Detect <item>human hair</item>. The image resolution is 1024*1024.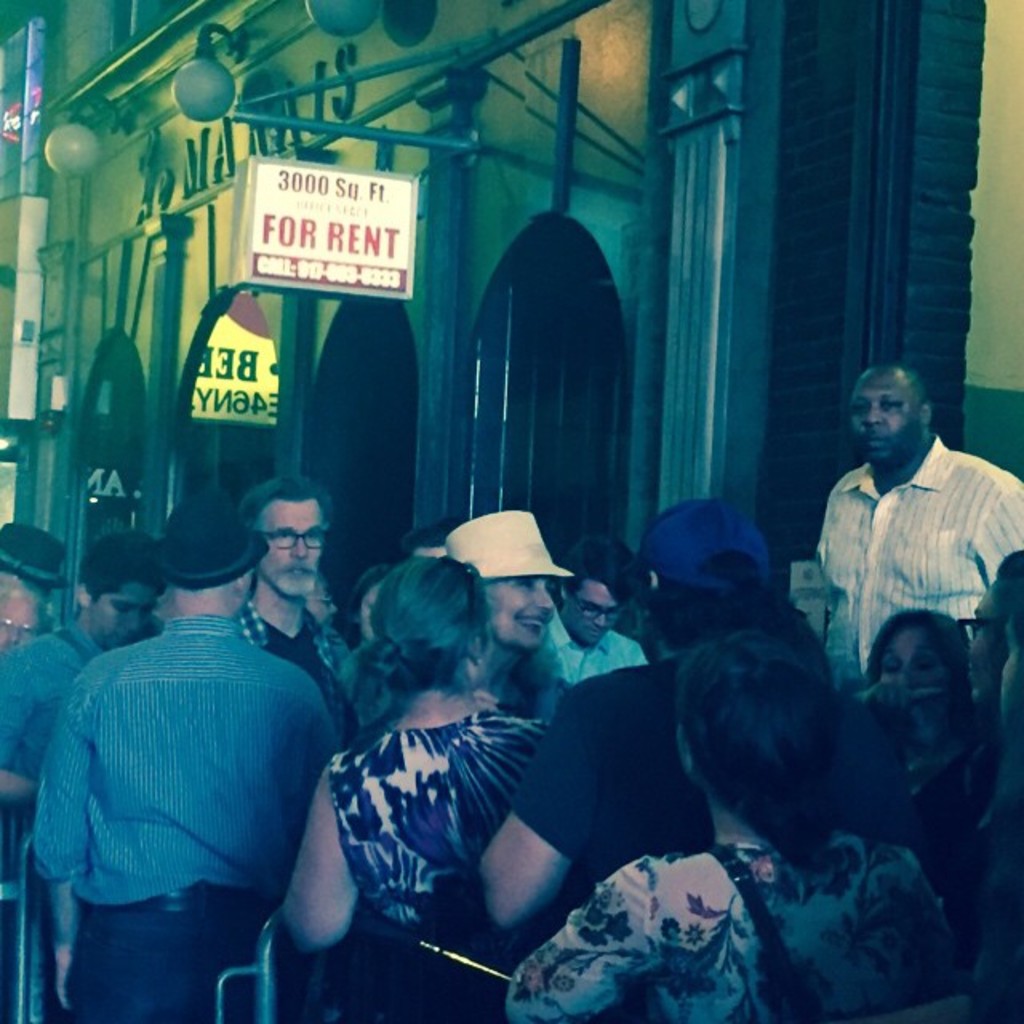
[x1=640, y1=621, x2=883, y2=864].
